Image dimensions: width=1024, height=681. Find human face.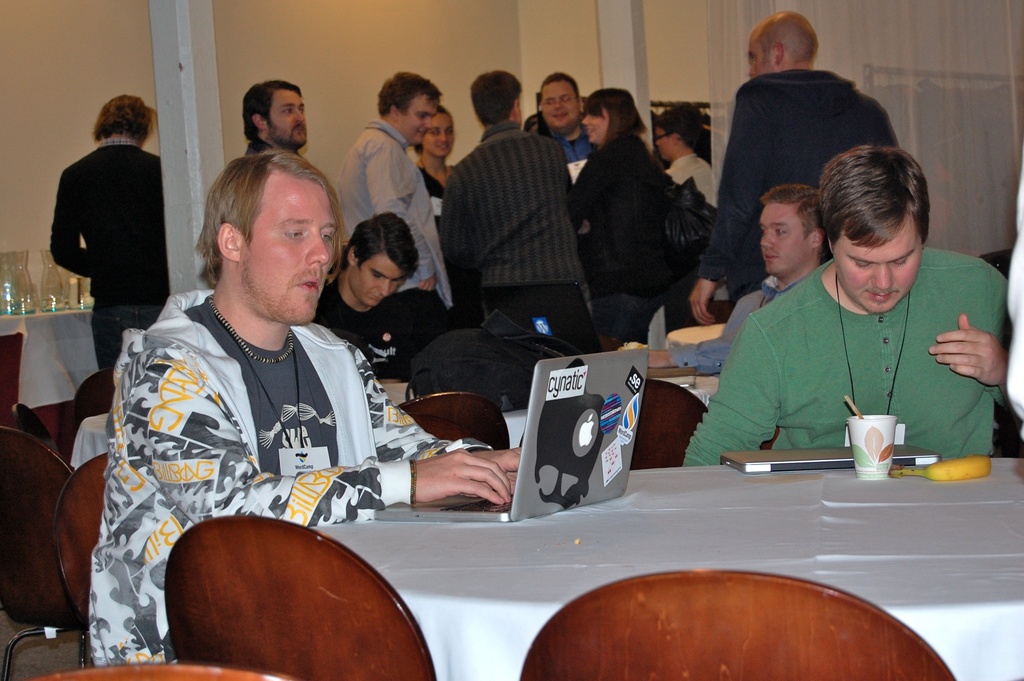
[426, 111, 454, 156].
